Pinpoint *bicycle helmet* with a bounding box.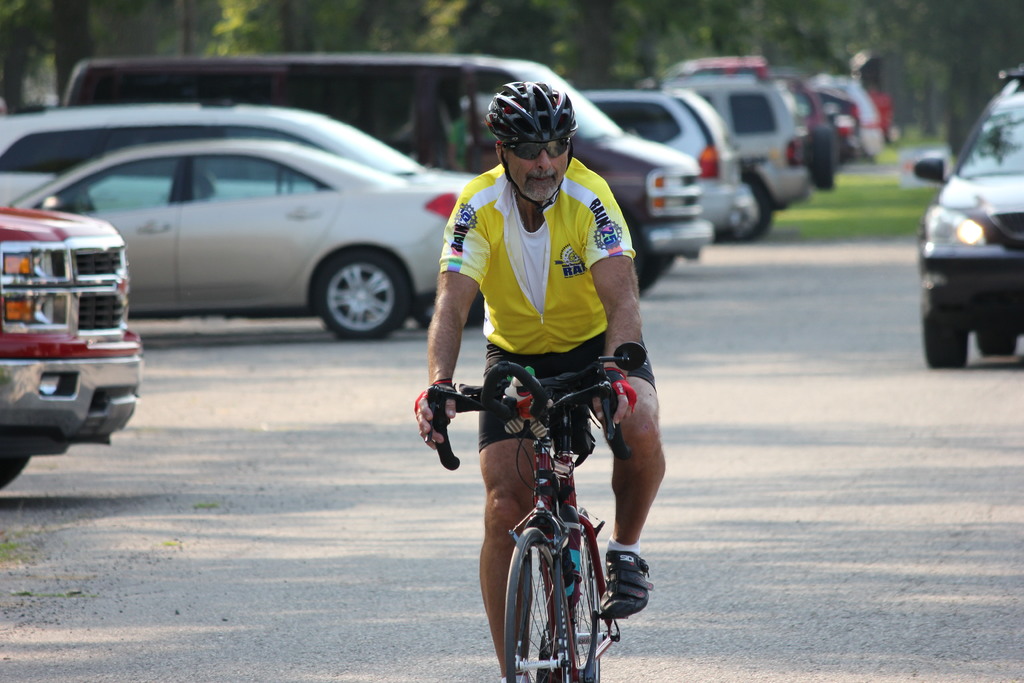
[left=486, top=80, right=575, bottom=139].
